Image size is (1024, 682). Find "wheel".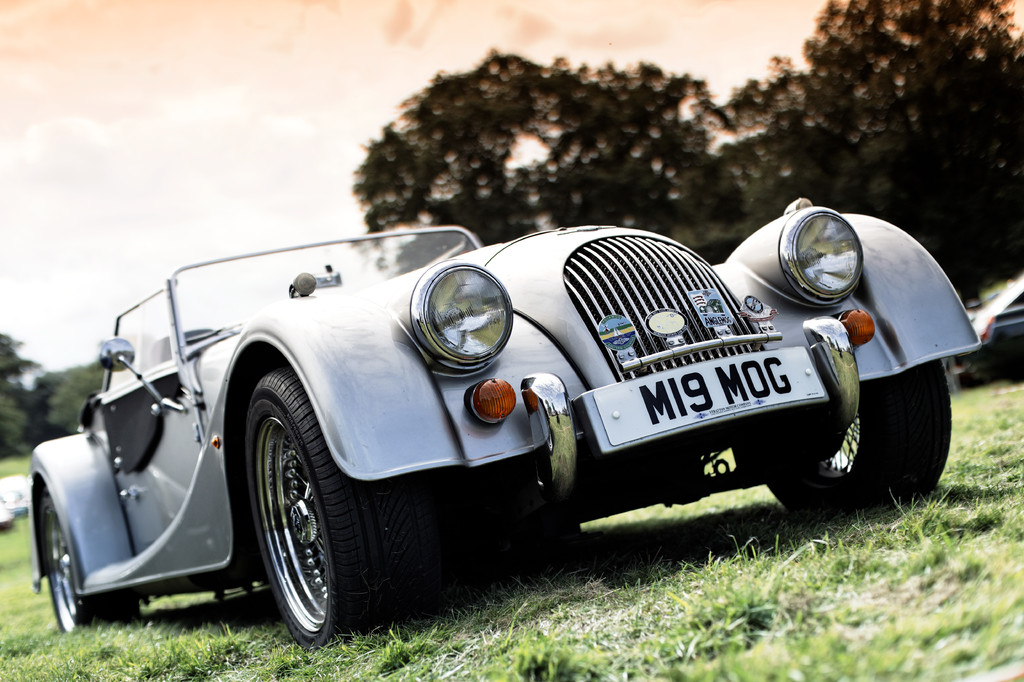
left=36, top=469, right=134, bottom=627.
